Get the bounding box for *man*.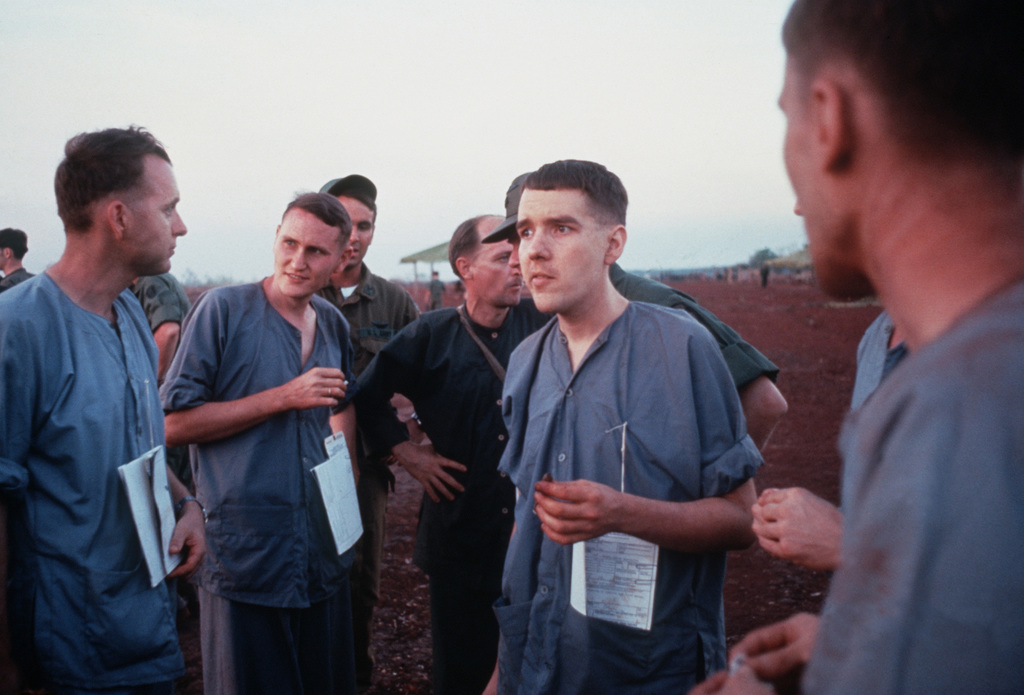
Rect(353, 208, 555, 694).
